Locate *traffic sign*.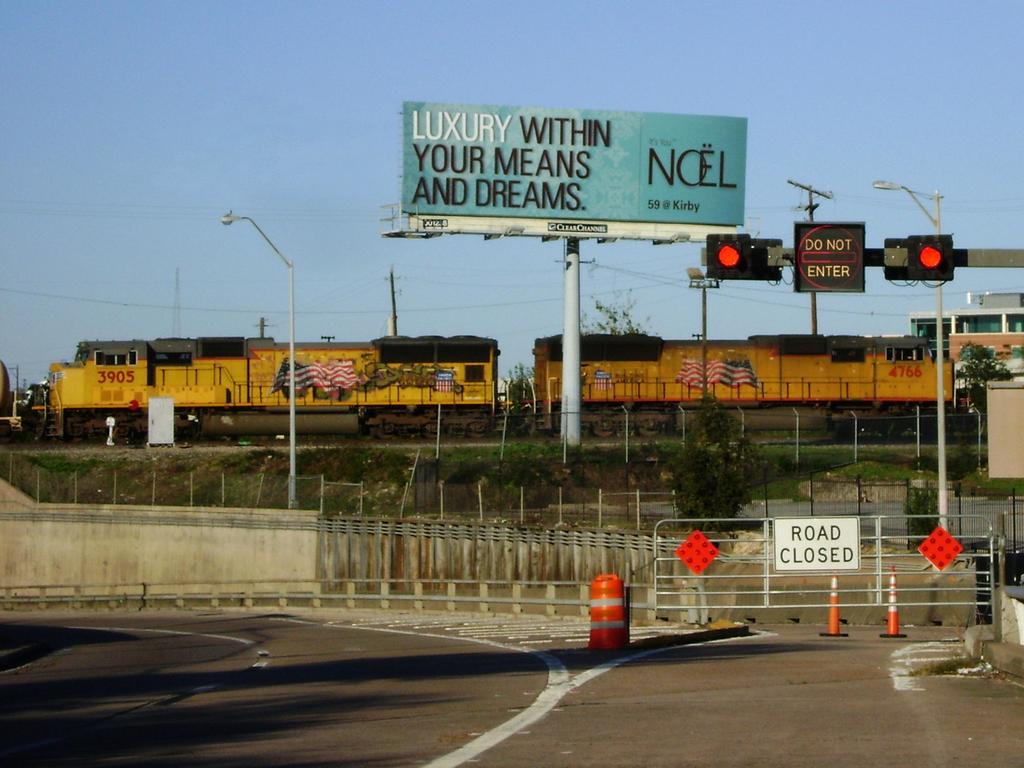
Bounding box: bbox=[768, 512, 858, 570].
